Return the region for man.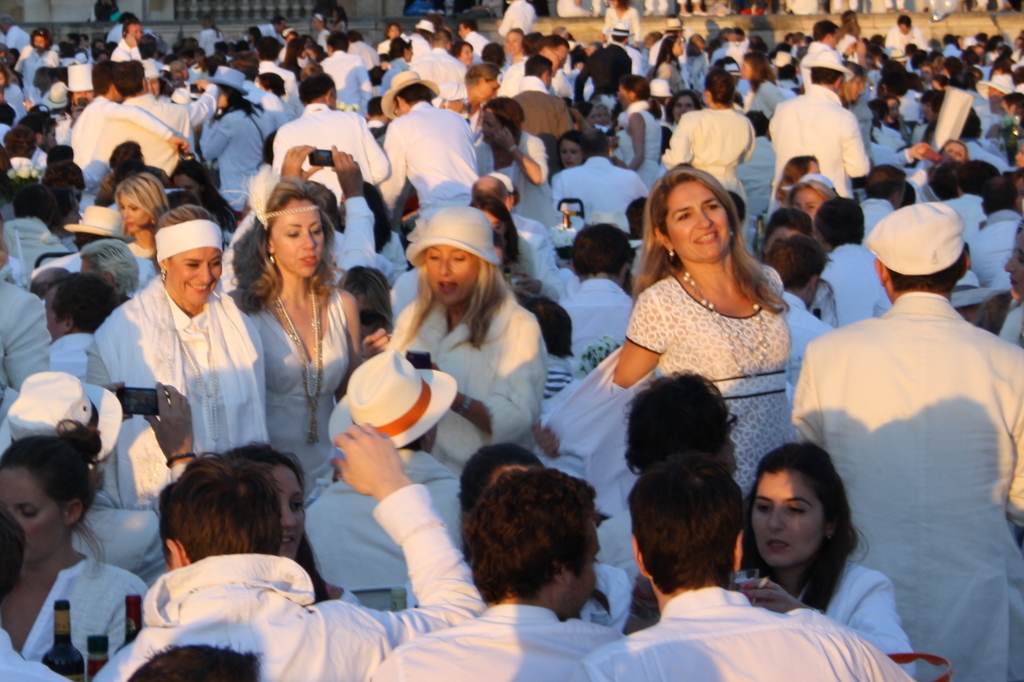
bbox=(273, 71, 394, 205).
